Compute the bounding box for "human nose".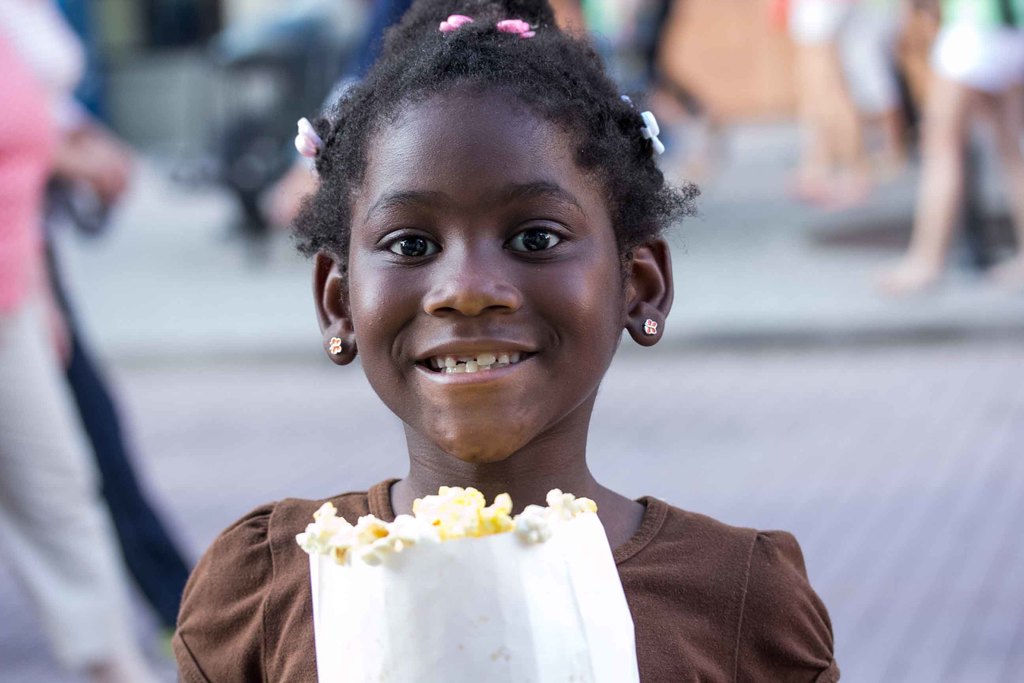
bbox=[422, 229, 530, 318].
